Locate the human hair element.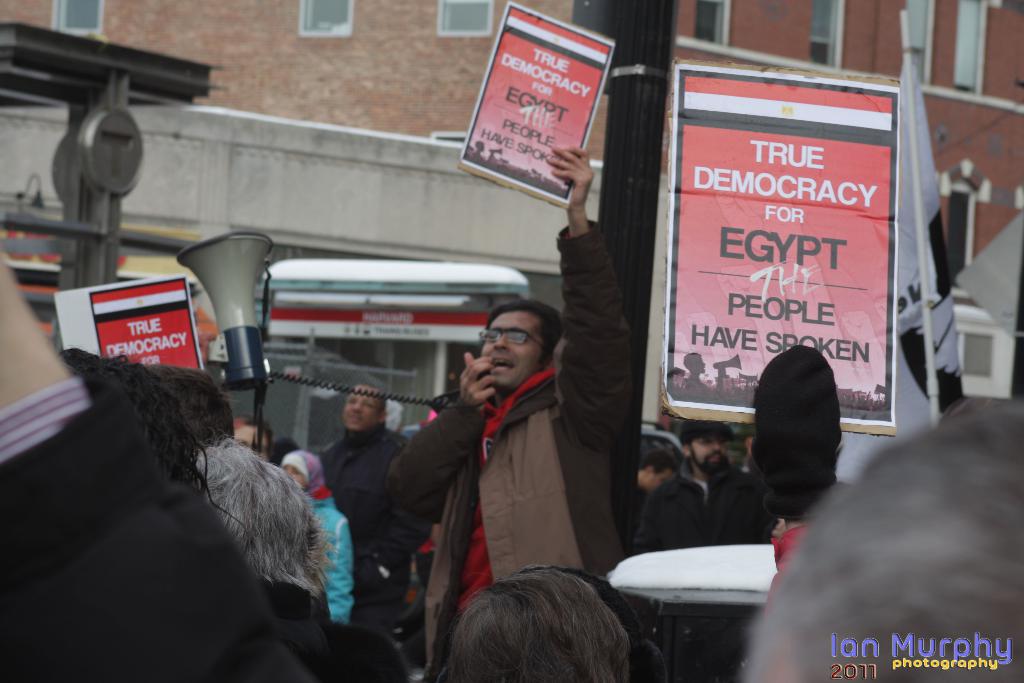
Element bbox: pyautogui.locateOnScreen(639, 450, 681, 479).
